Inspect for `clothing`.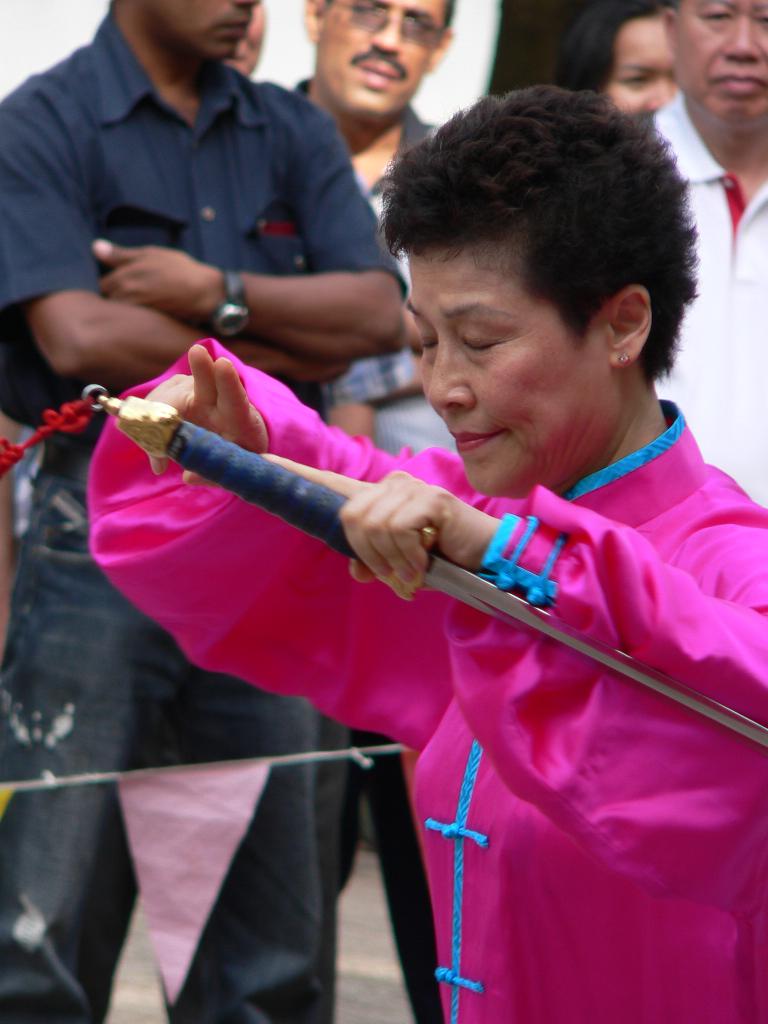
Inspection: <box>636,90,767,505</box>.
